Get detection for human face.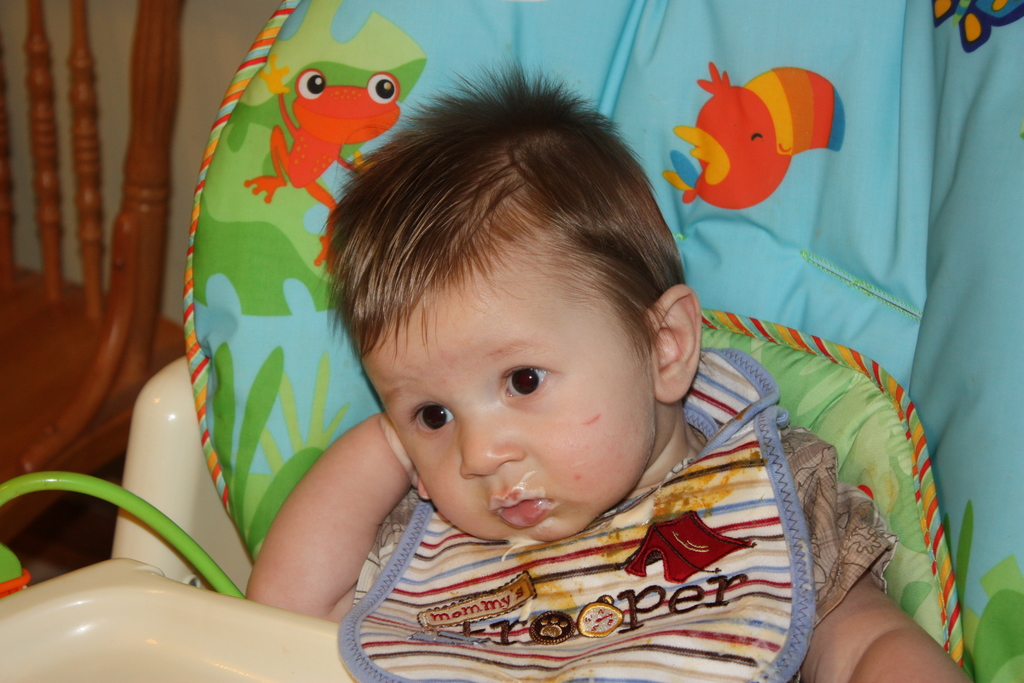
Detection: <region>376, 231, 652, 539</region>.
